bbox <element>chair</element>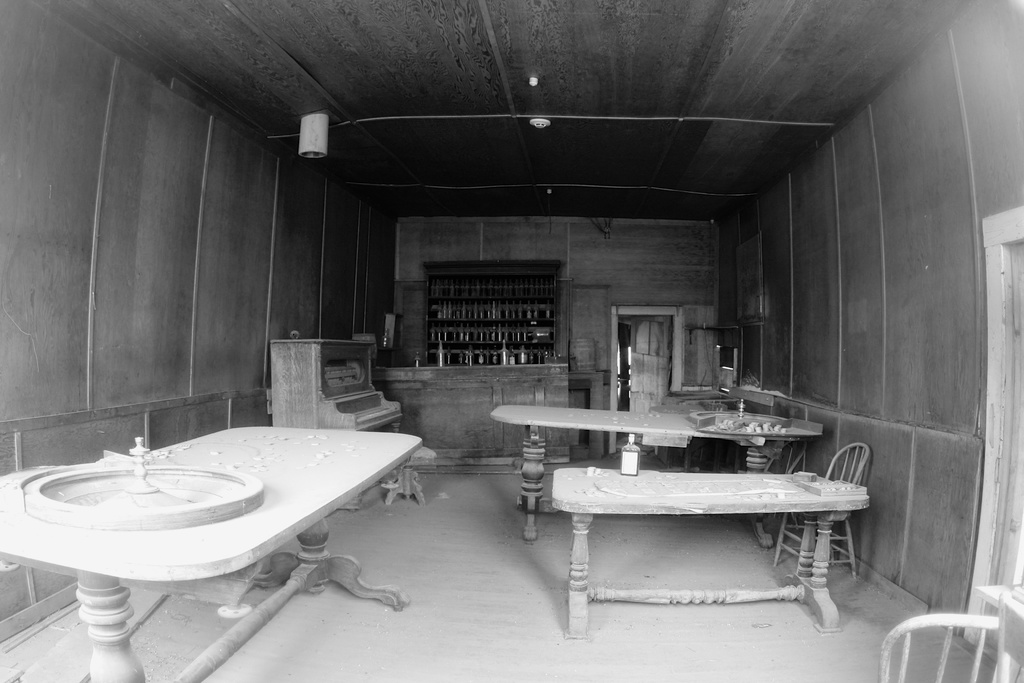
crop(883, 609, 1002, 682)
